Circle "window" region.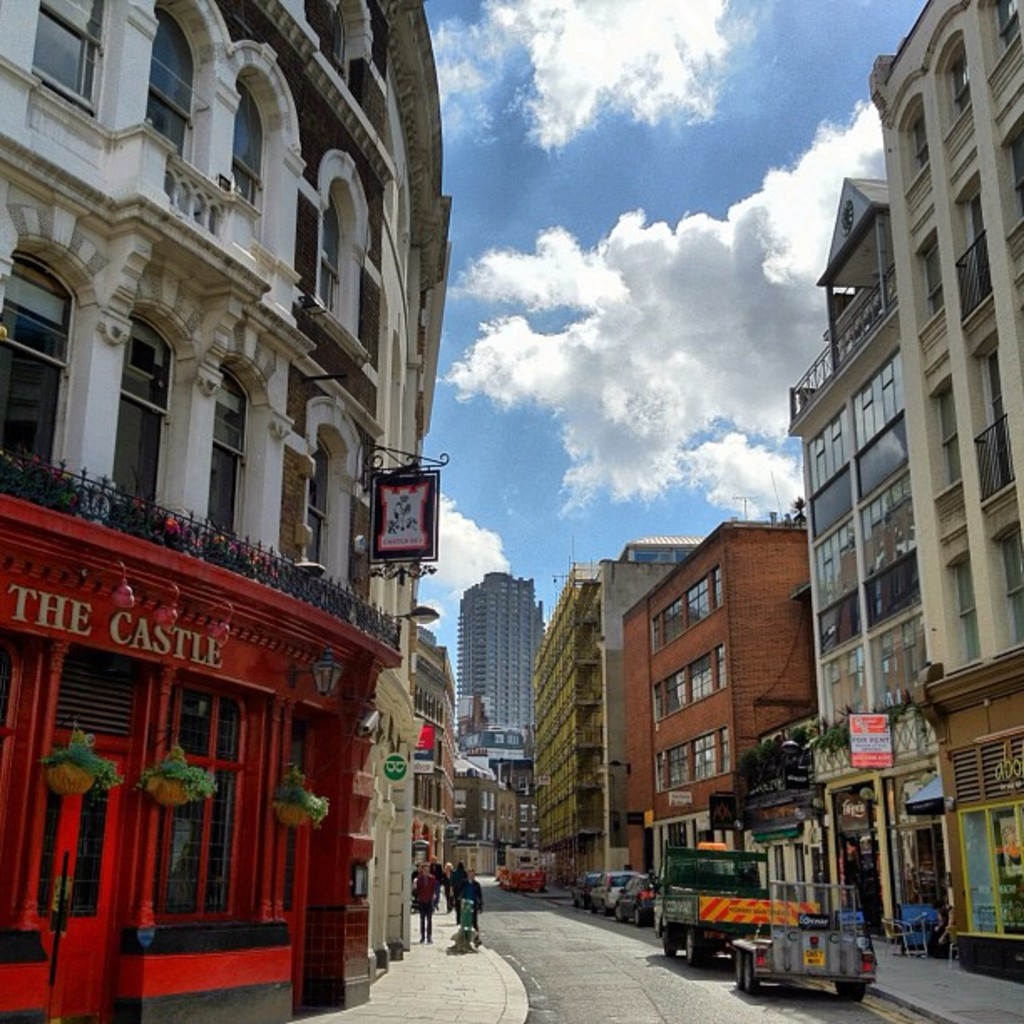
Region: detection(897, 97, 930, 171).
